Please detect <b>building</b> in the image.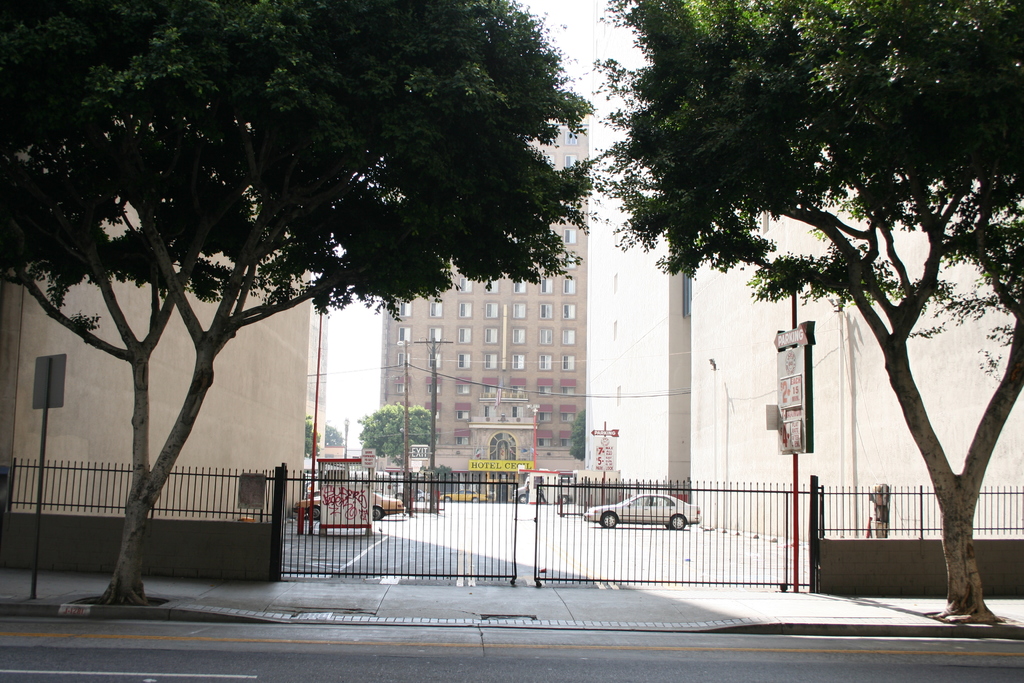
bbox(584, 50, 1023, 545).
